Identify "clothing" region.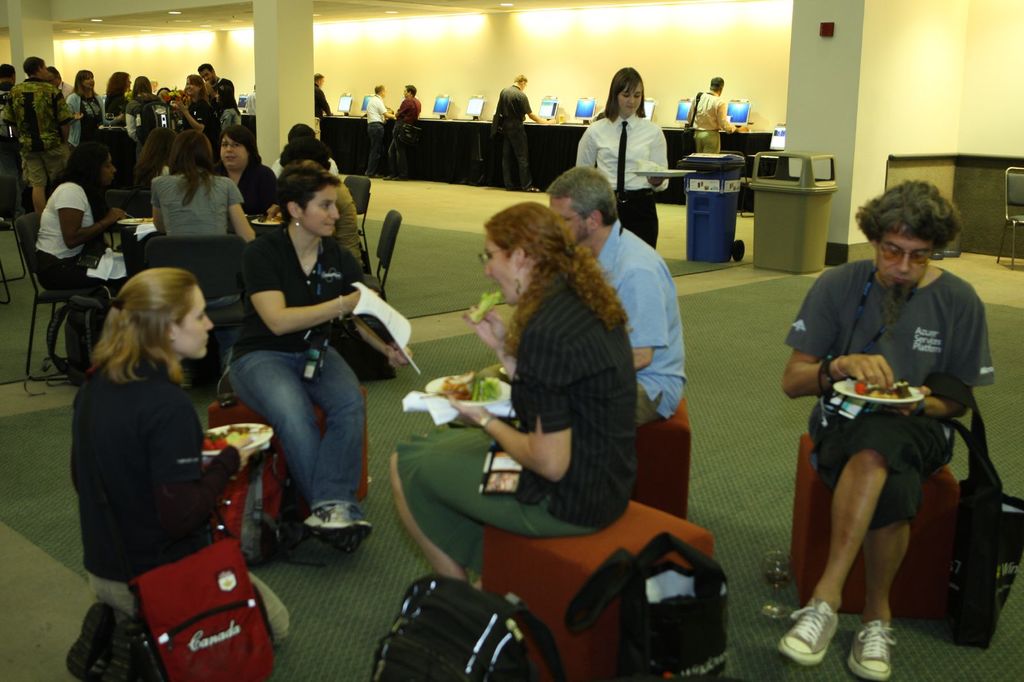
Region: box(147, 171, 247, 370).
